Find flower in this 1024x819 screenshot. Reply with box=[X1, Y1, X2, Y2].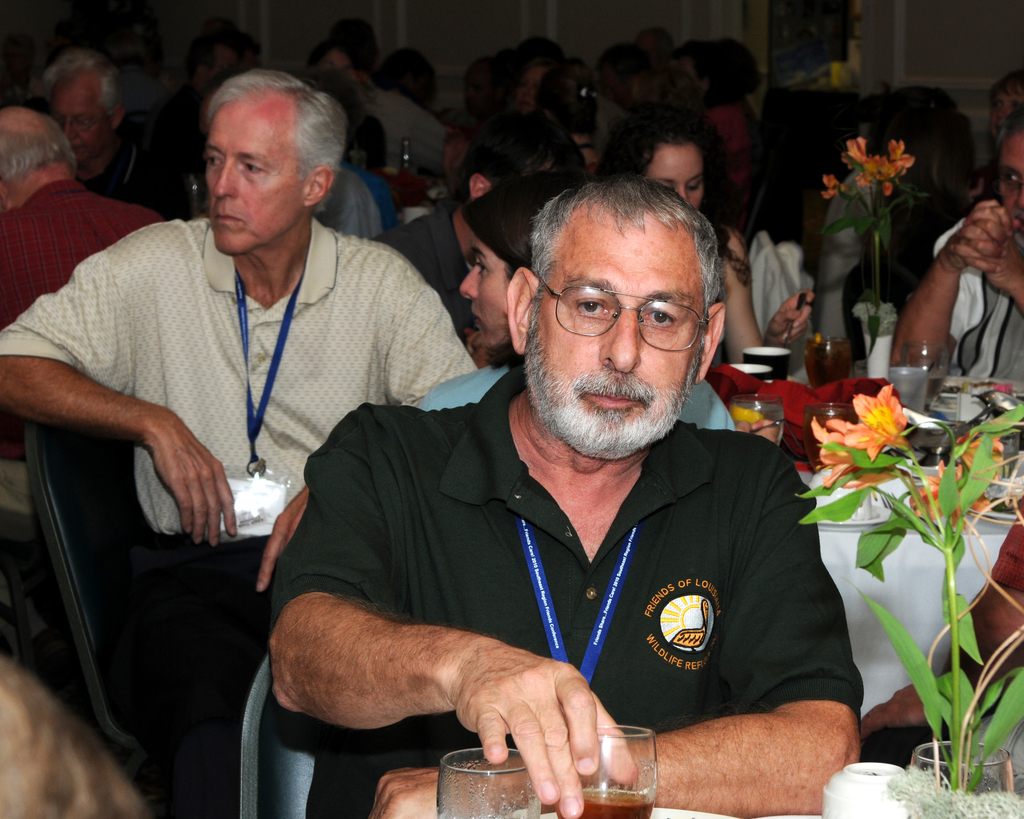
box=[965, 438, 1005, 493].
